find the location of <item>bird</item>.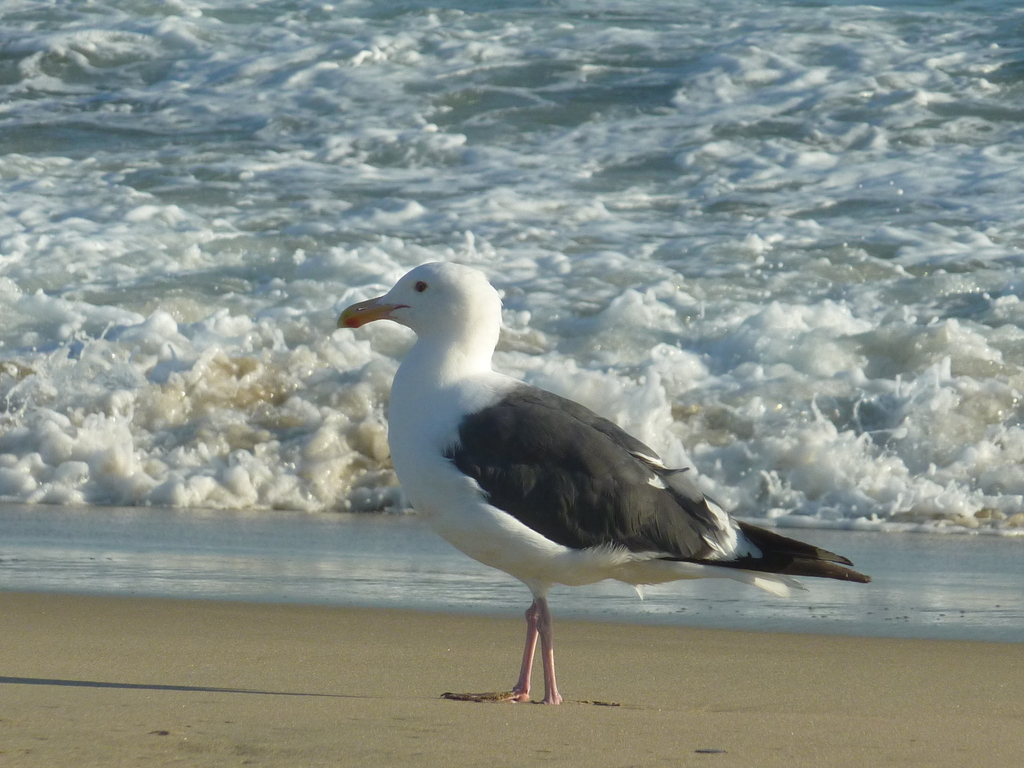
Location: 331, 260, 873, 701.
